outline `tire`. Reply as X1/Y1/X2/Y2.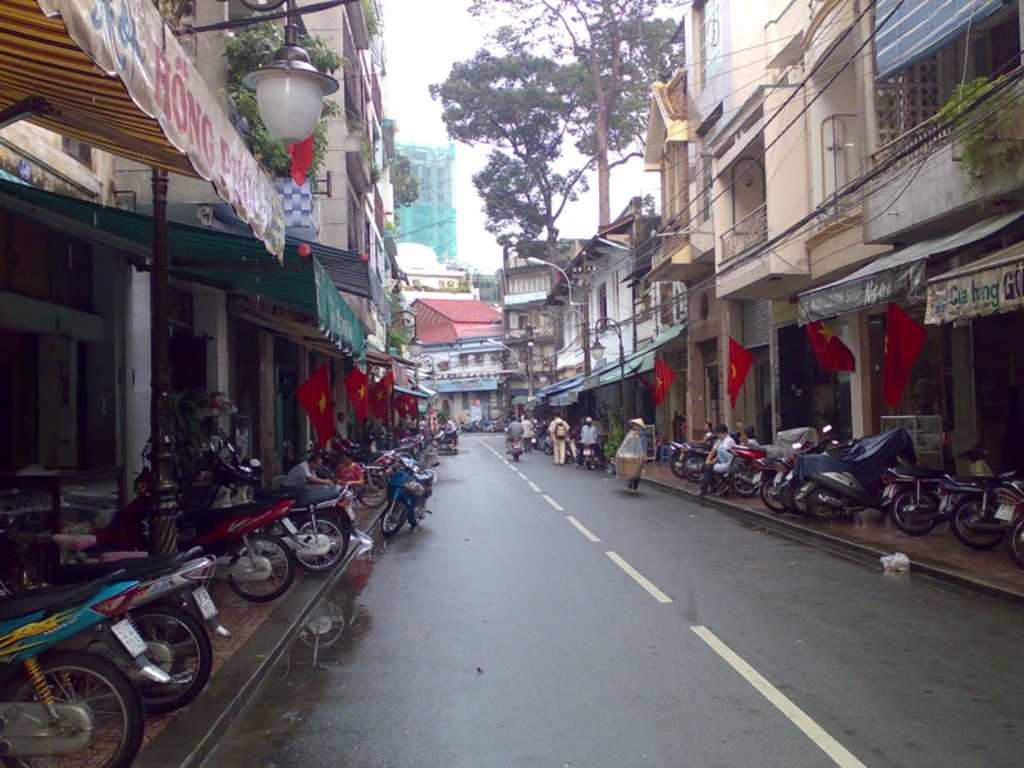
1009/524/1021/567.
